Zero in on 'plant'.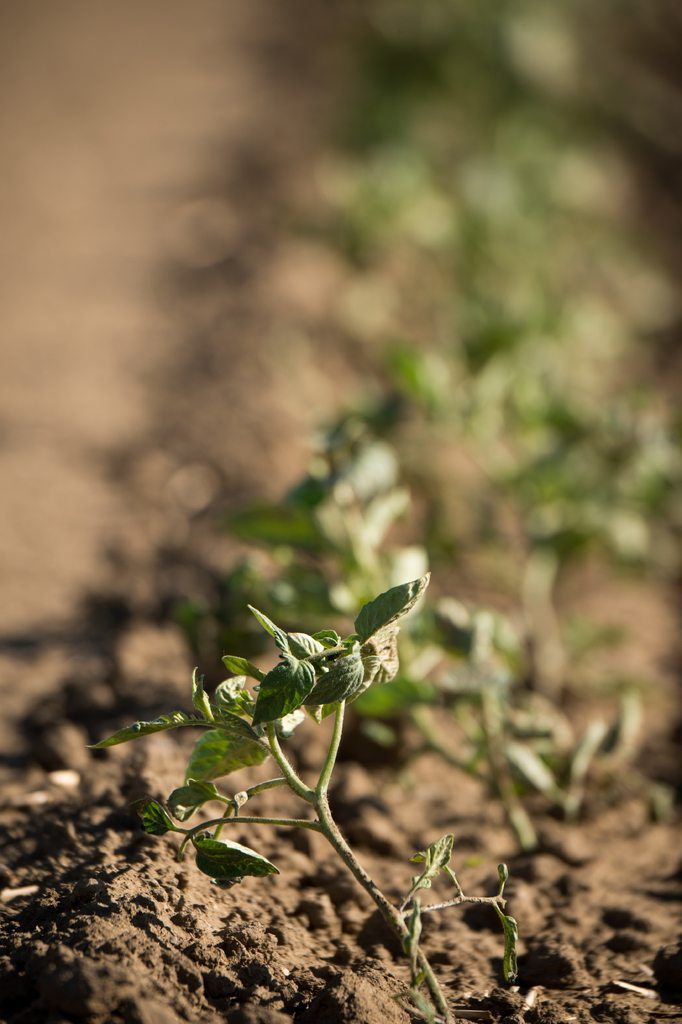
Zeroed in: {"x1": 82, "y1": 556, "x2": 448, "y2": 1022}.
